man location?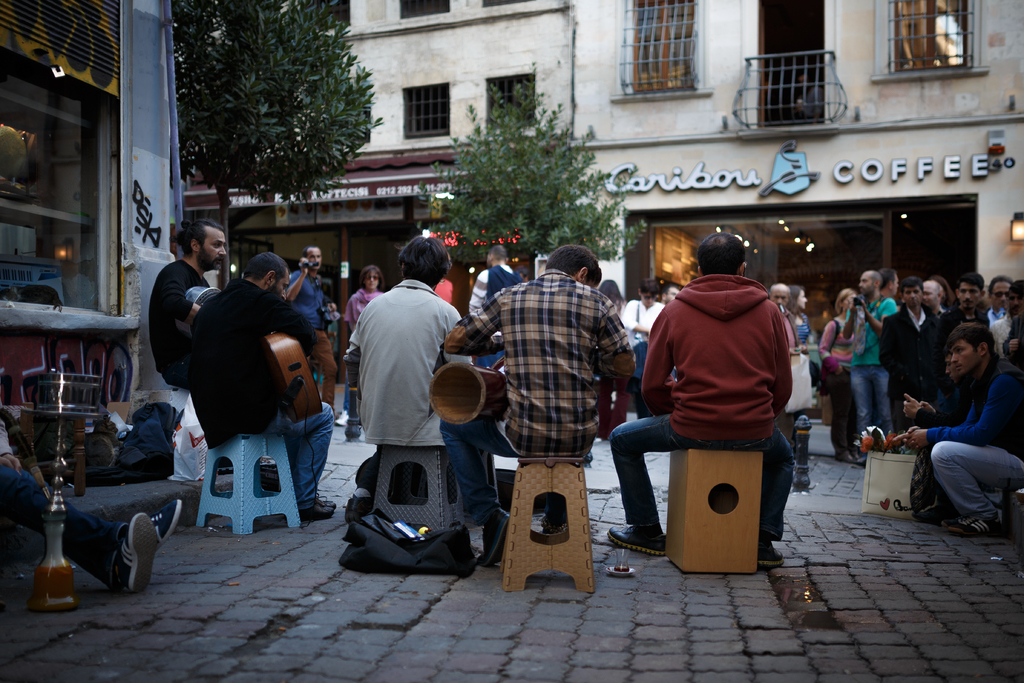
[658, 281, 678, 302]
